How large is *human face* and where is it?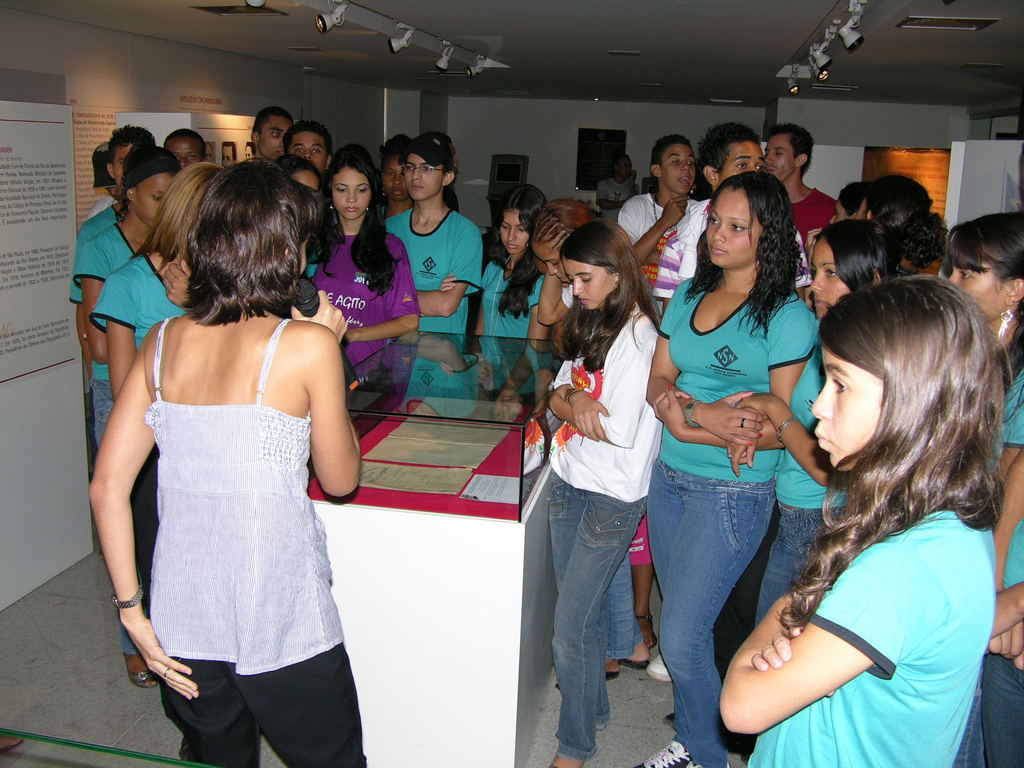
Bounding box: [532,245,572,286].
